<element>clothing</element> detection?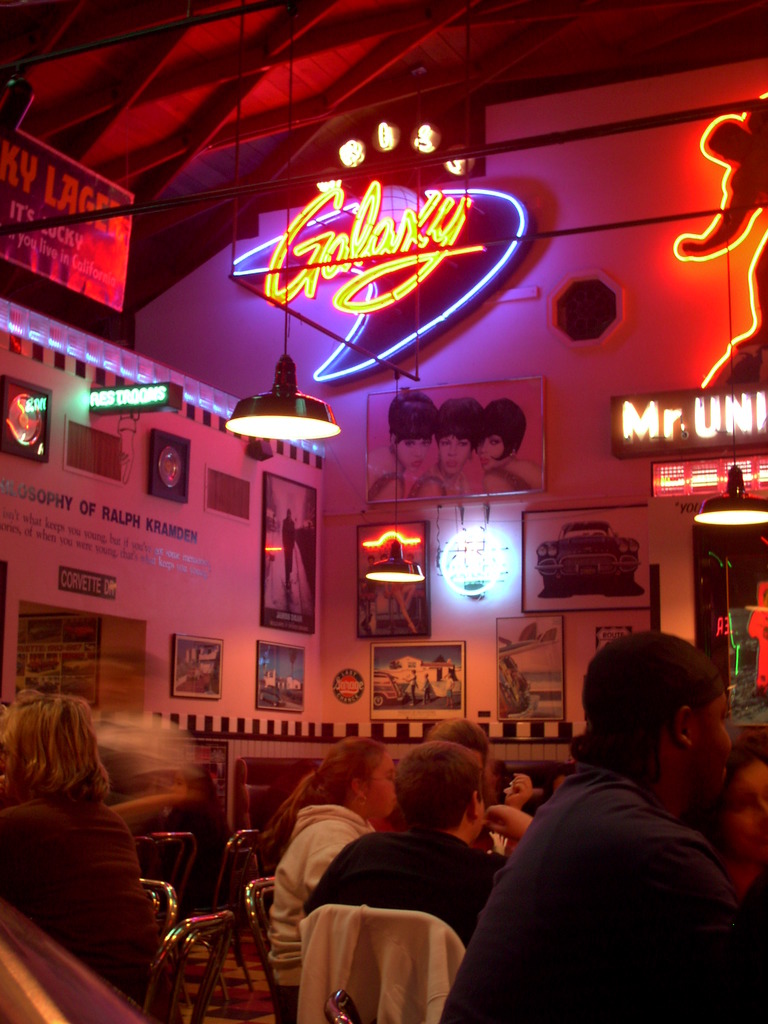
<region>422, 680, 436, 698</region>
